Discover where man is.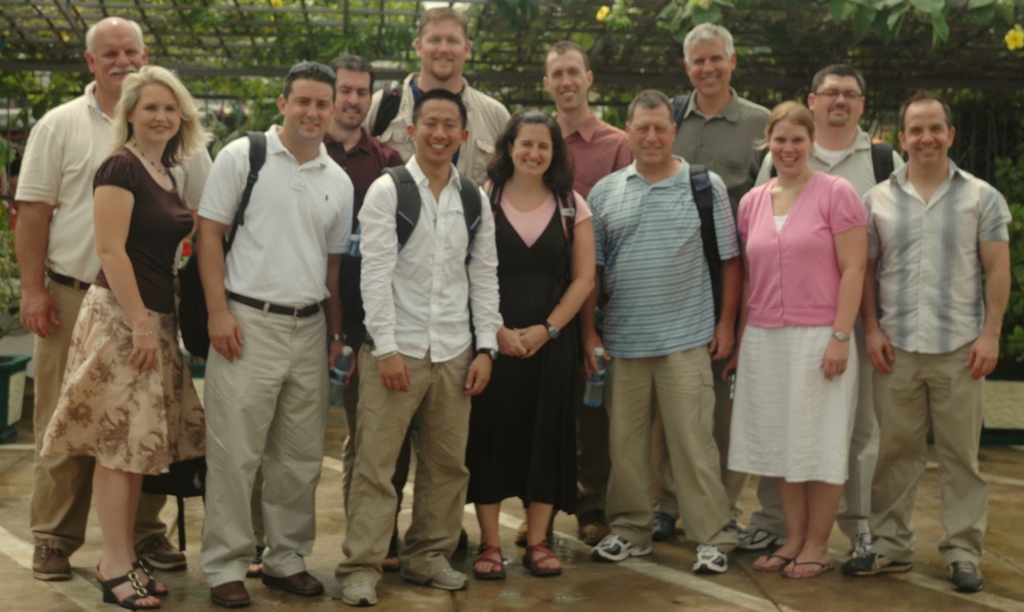
Discovered at 335:81:502:607.
